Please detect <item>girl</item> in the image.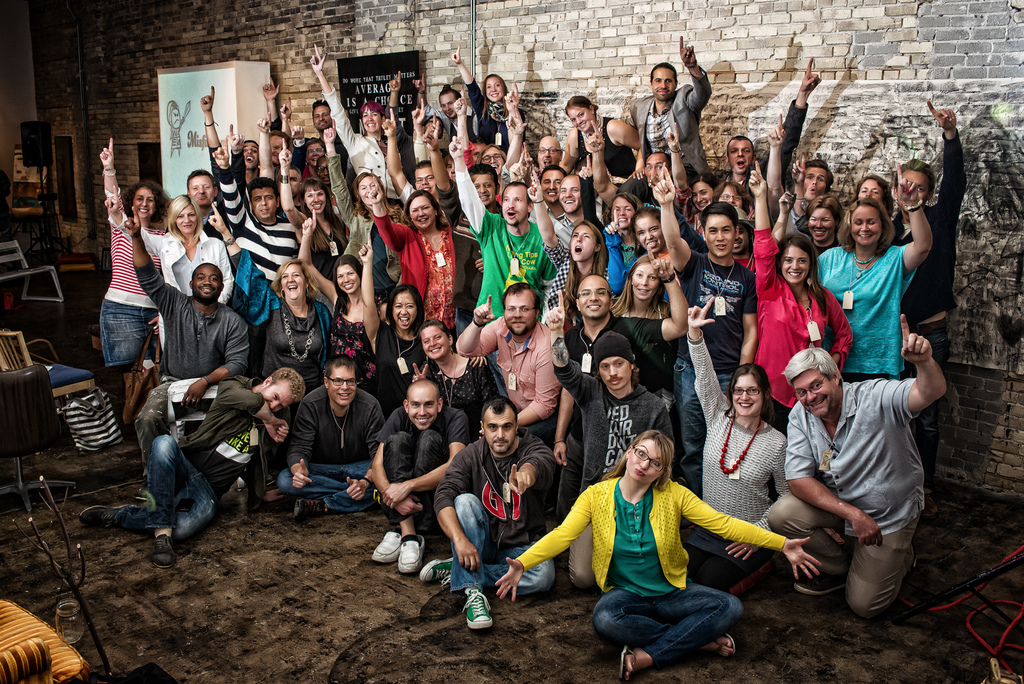
405,325,514,453.
